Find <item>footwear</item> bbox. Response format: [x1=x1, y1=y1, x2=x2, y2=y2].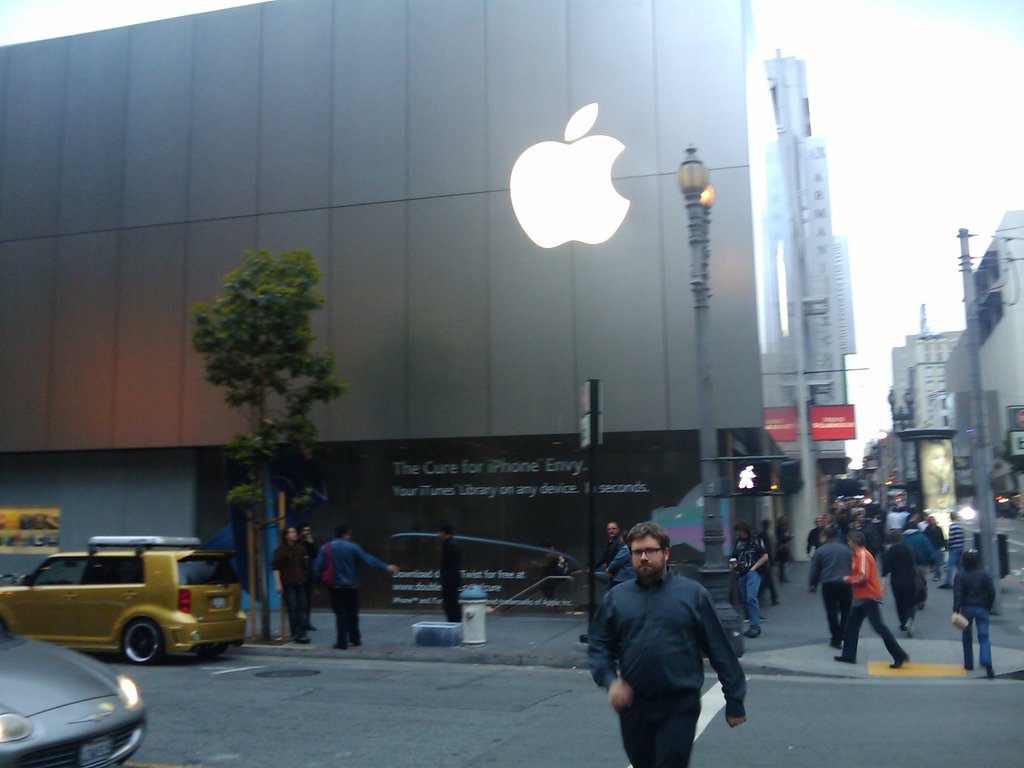
[x1=331, y1=643, x2=347, y2=651].
